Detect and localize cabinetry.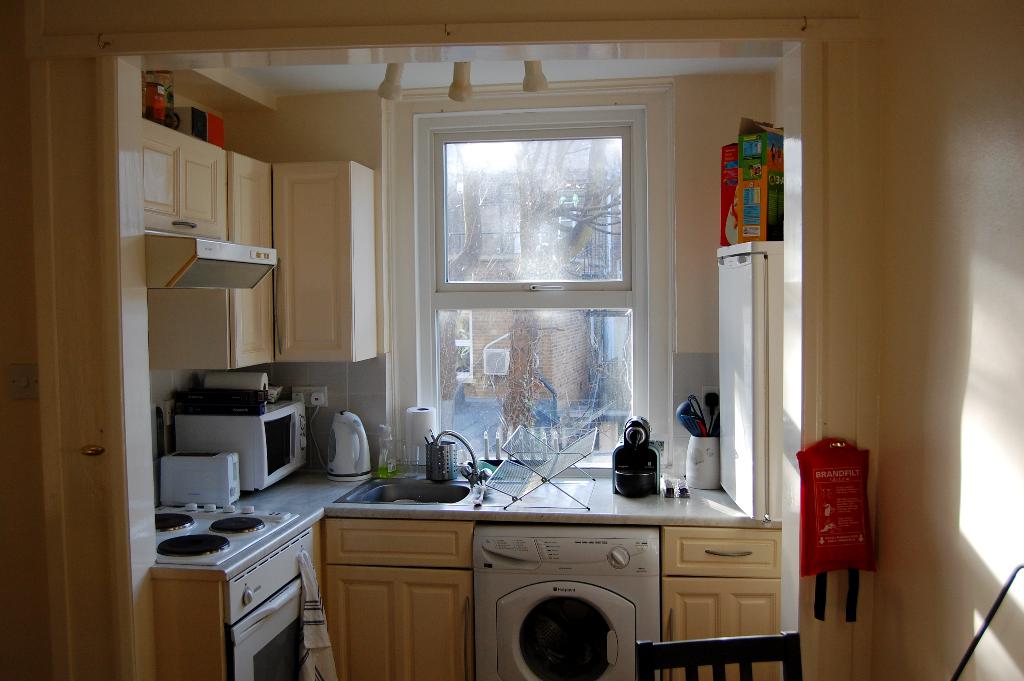
Localized at <box>271,160,383,365</box>.
